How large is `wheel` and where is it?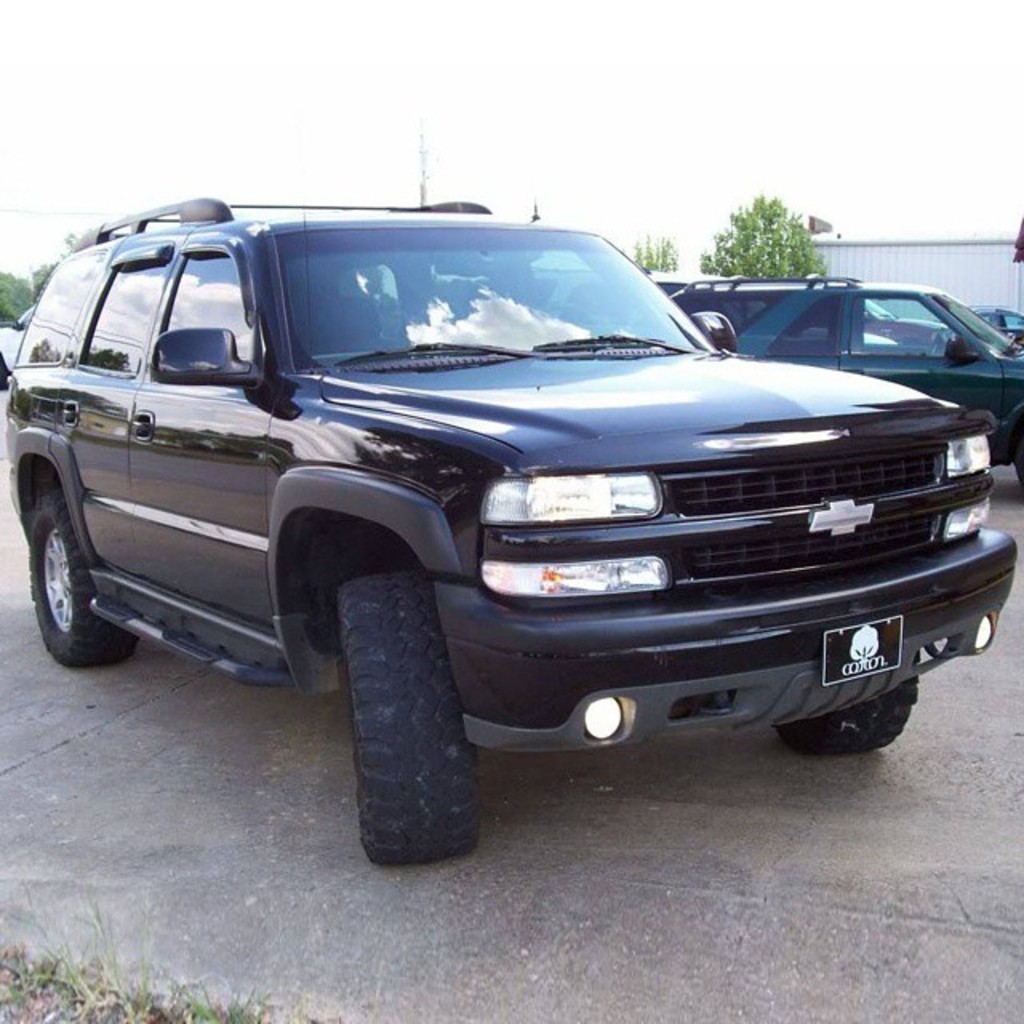
Bounding box: [773,651,917,755].
